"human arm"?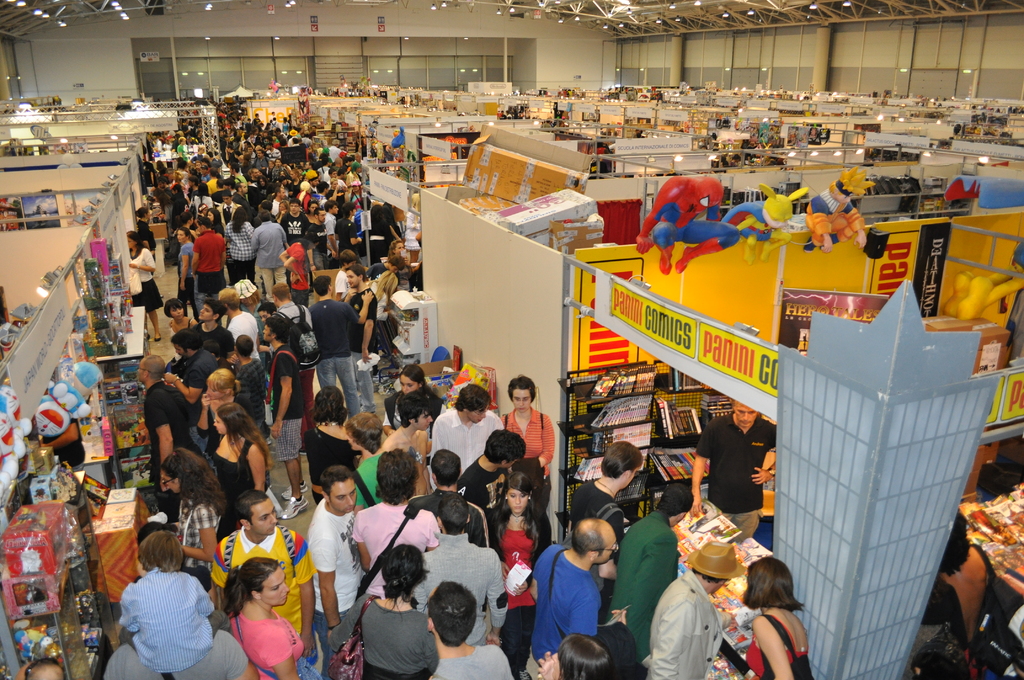
detection(180, 501, 220, 565)
